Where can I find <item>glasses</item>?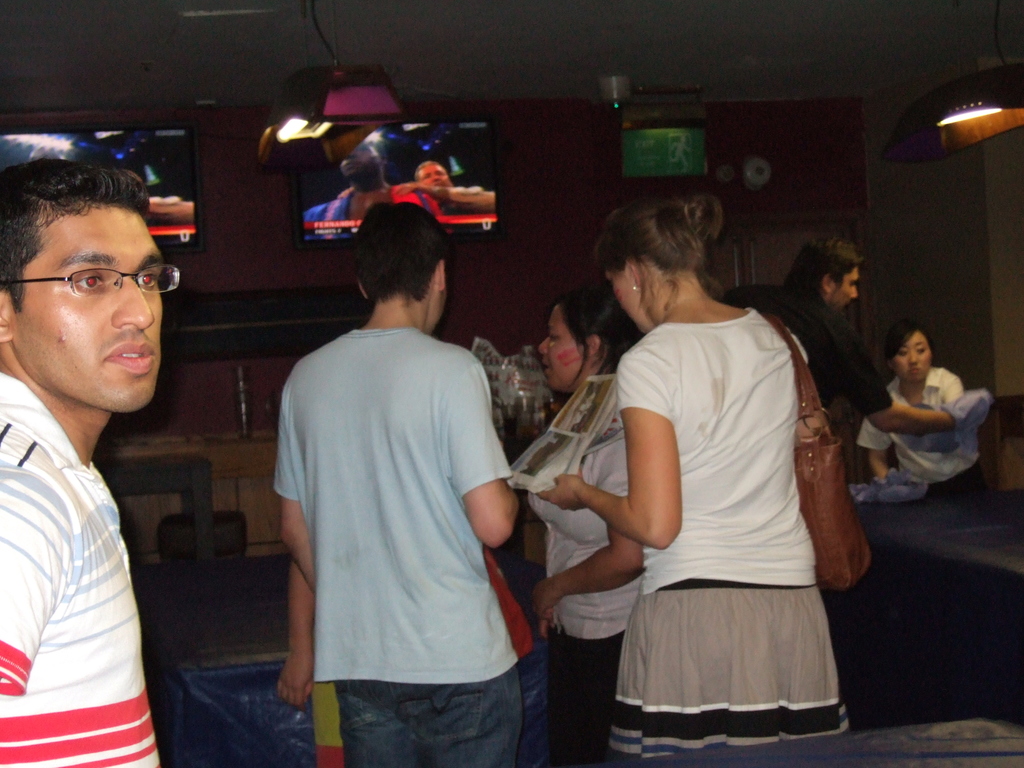
You can find it at [12,250,164,314].
